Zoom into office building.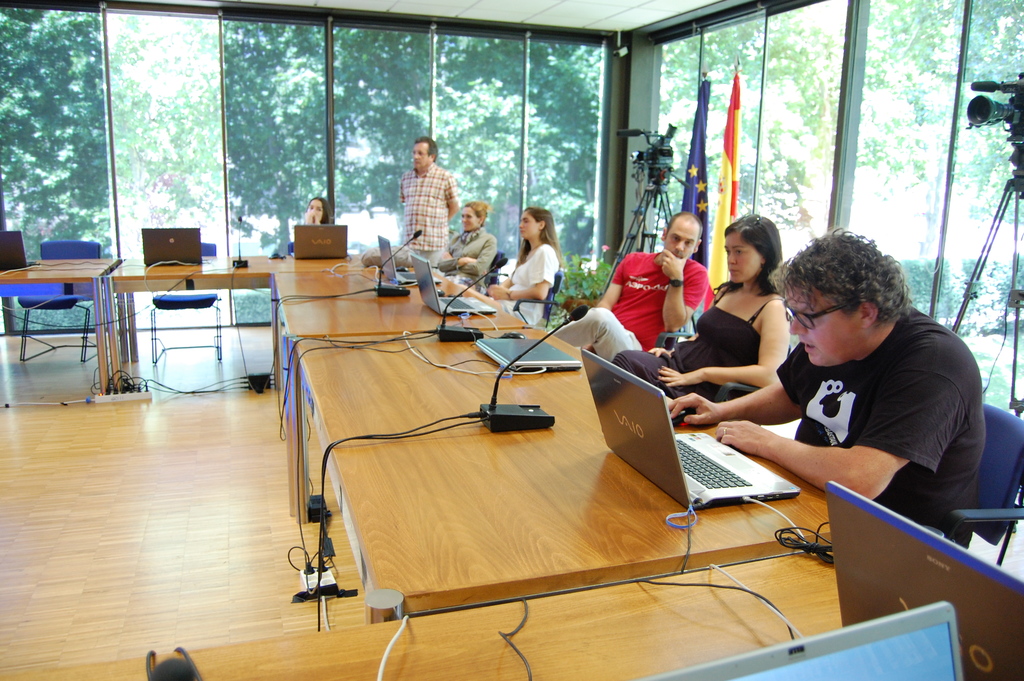
Zoom target: [76,10,971,668].
